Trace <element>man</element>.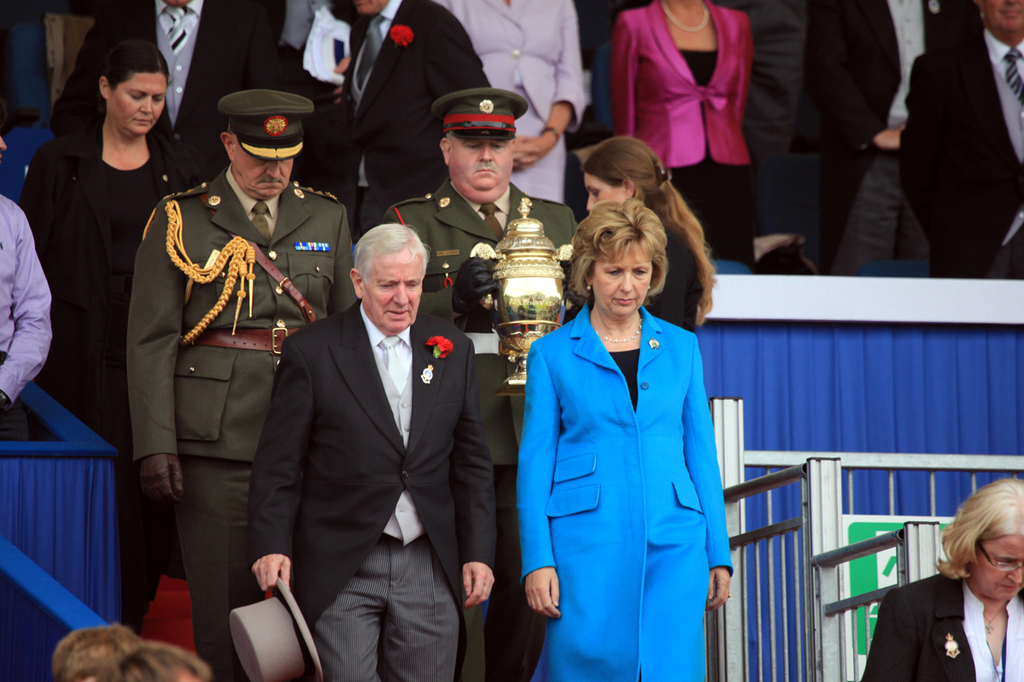
Traced to [128,91,354,681].
